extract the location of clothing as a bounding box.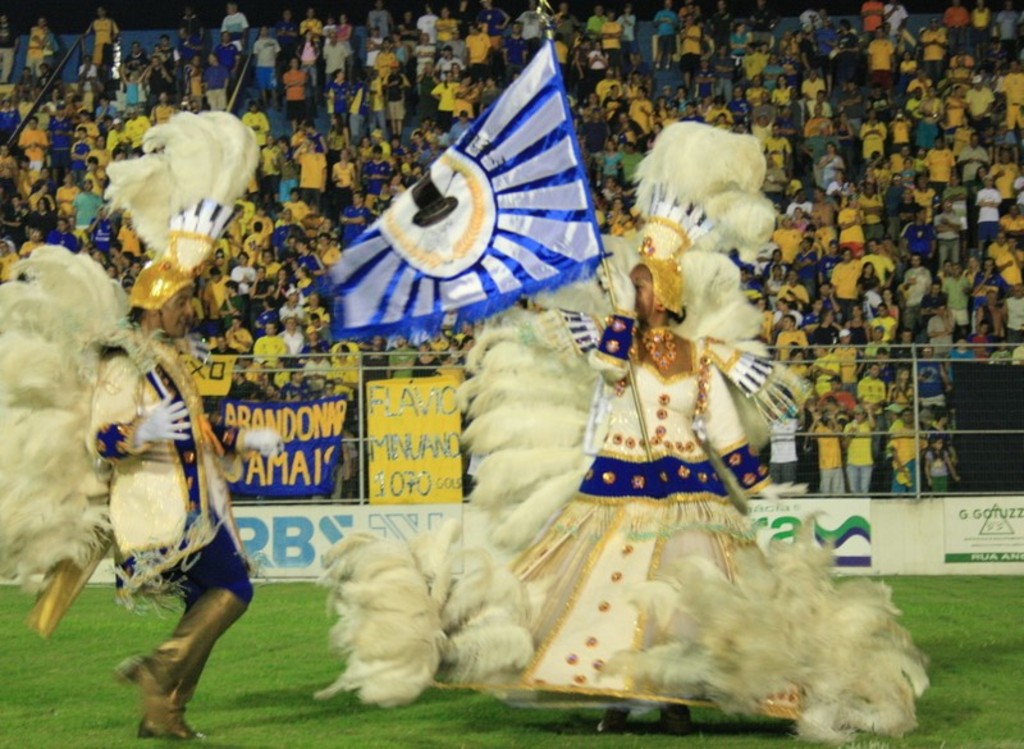
[504,38,530,74].
